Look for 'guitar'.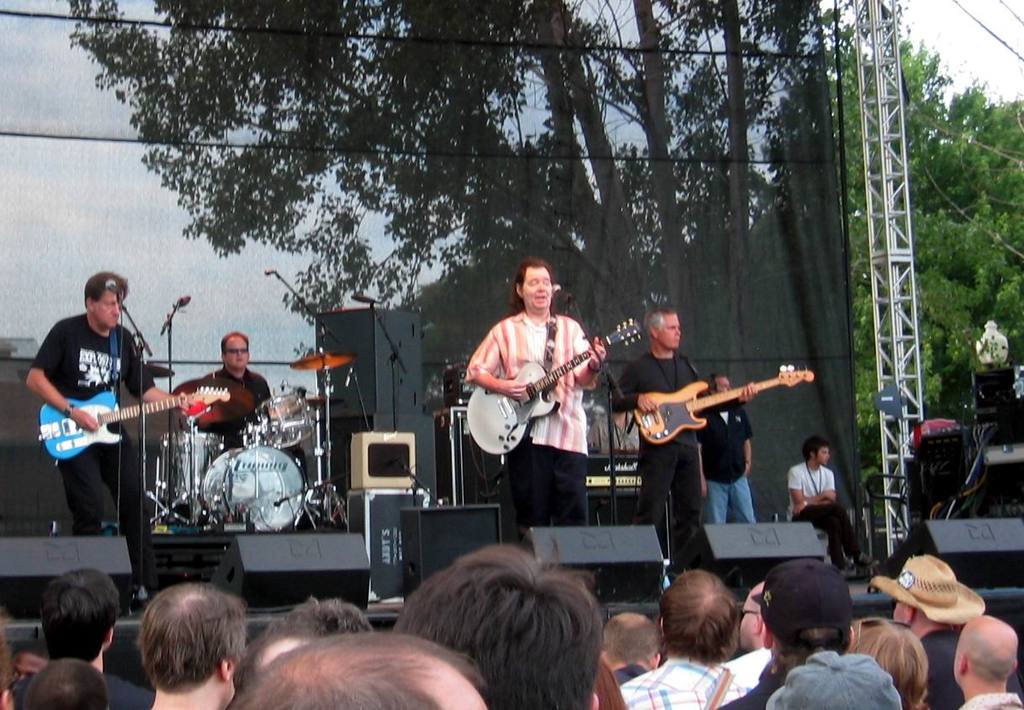
Found: crop(462, 314, 641, 454).
